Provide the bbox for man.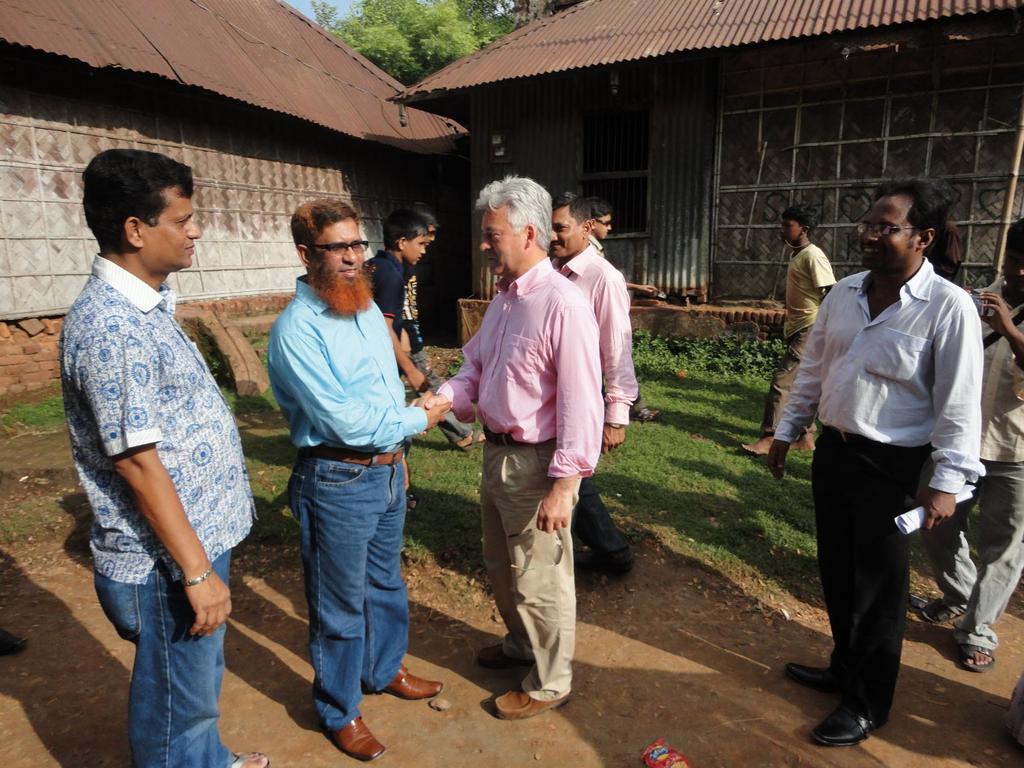
259:189:452:767.
